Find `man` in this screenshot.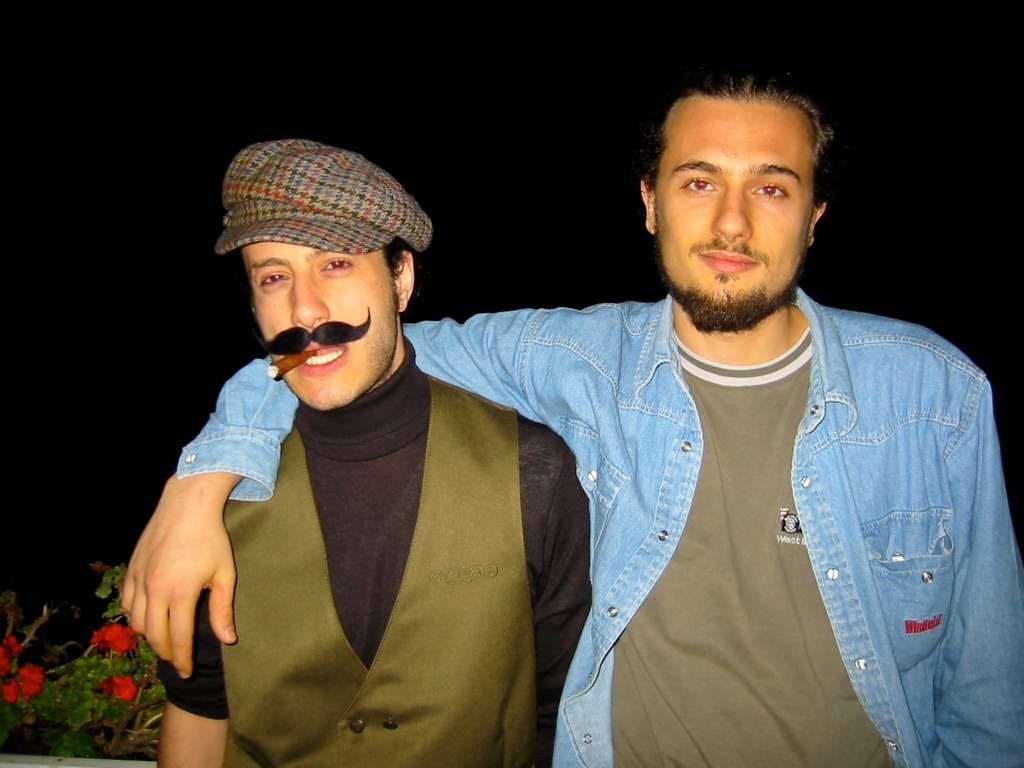
The bounding box for `man` is [left=261, top=61, right=958, bottom=763].
